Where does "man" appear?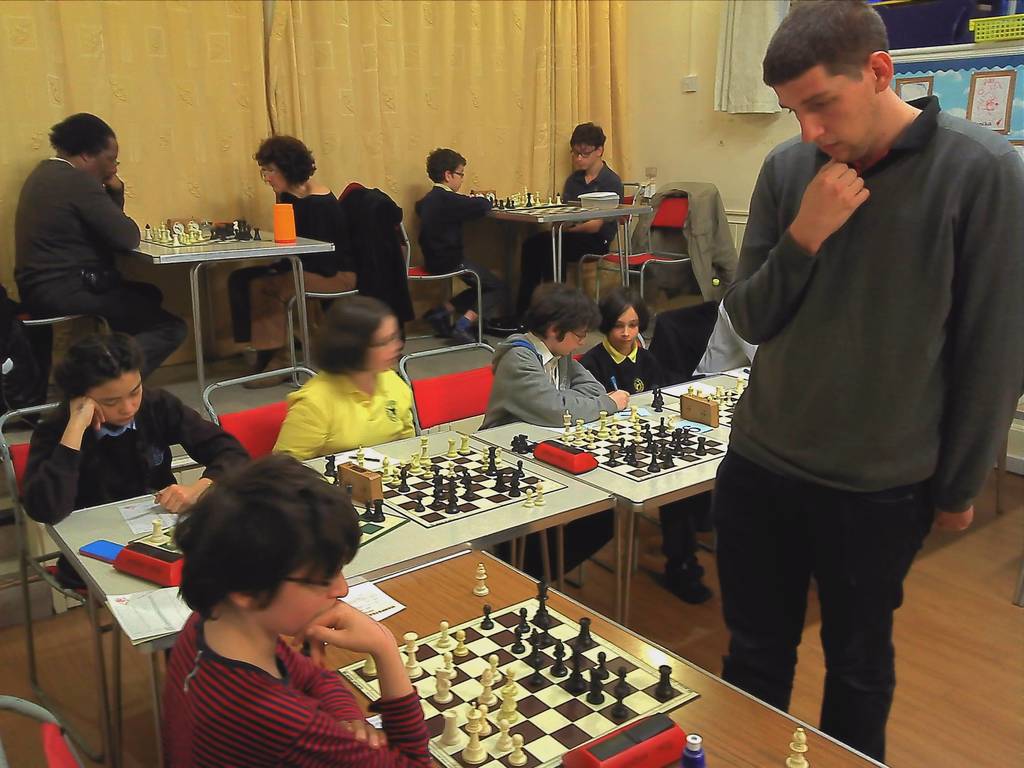
Appears at Rect(161, 448, 427, 767).
